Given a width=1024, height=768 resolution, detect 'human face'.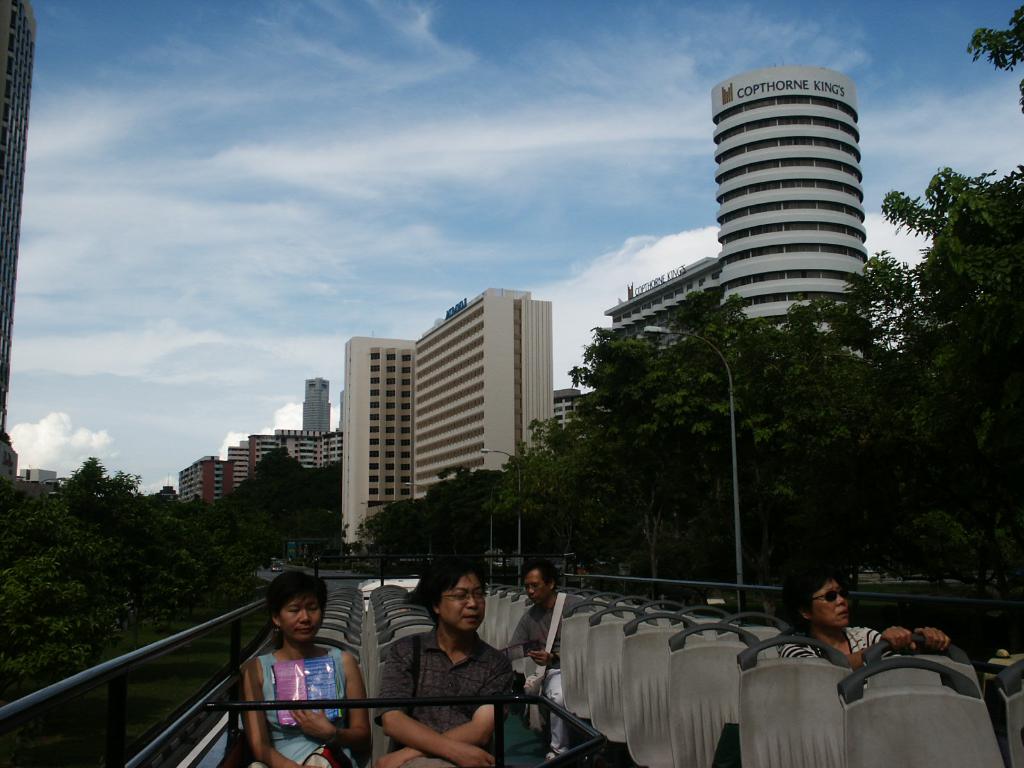
{"left": 810, "top": 578, "right": 849, "bottom": 631}.
